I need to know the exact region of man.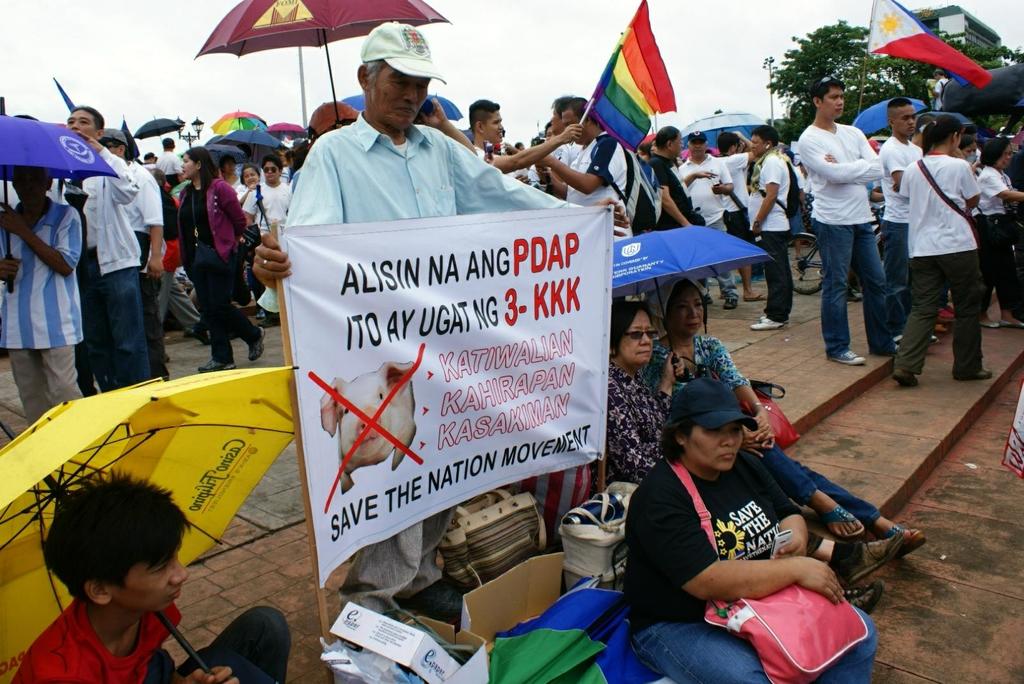
Region: l=742, t=116, r=794, b=331.
